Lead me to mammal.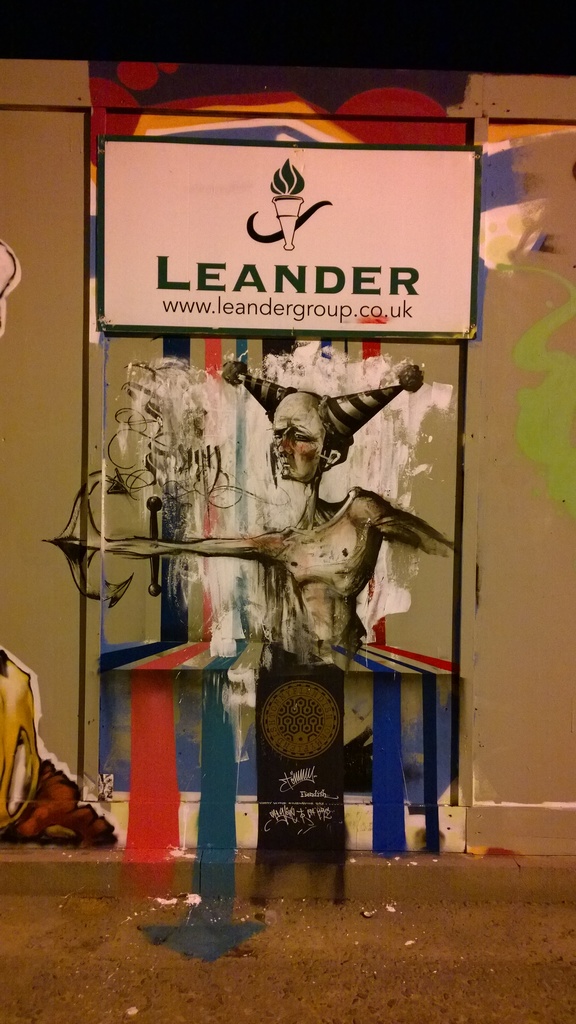
Lead to pyautogui.locateOnScreen(72, 401, 457, 644).
